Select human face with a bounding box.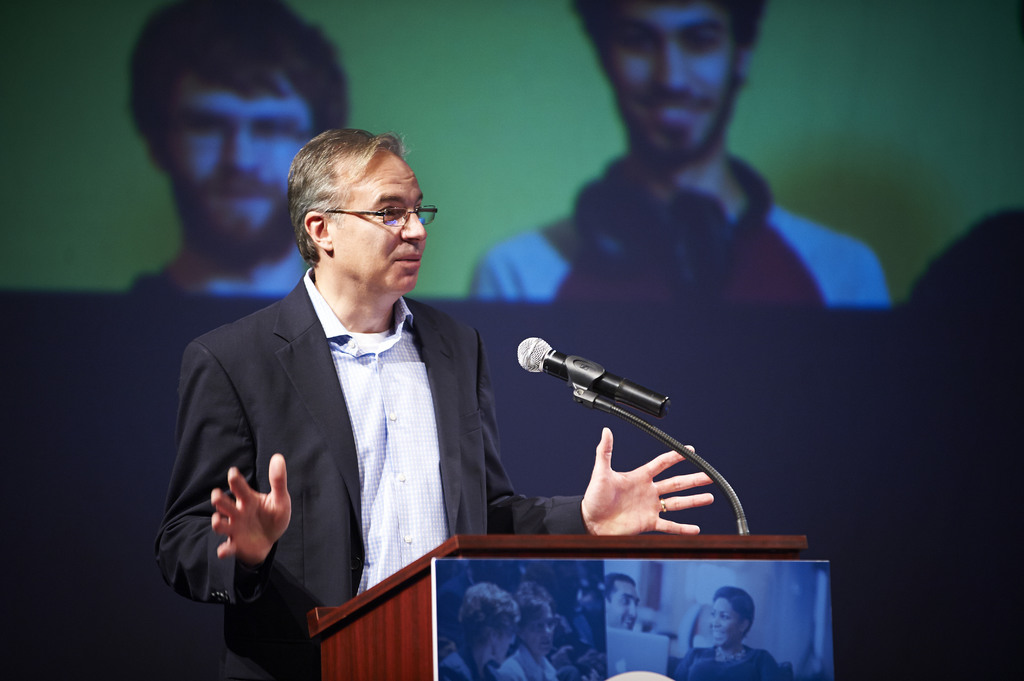
detection(529, 607, 557, 655).
